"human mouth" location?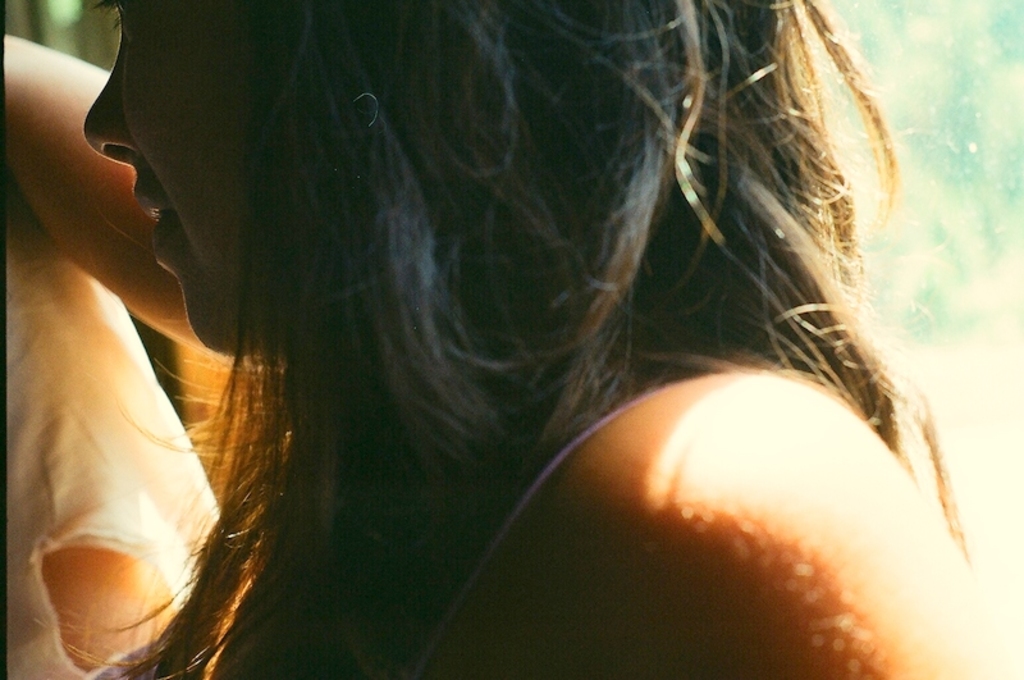
bbox=(137, 195, 174, 250)
